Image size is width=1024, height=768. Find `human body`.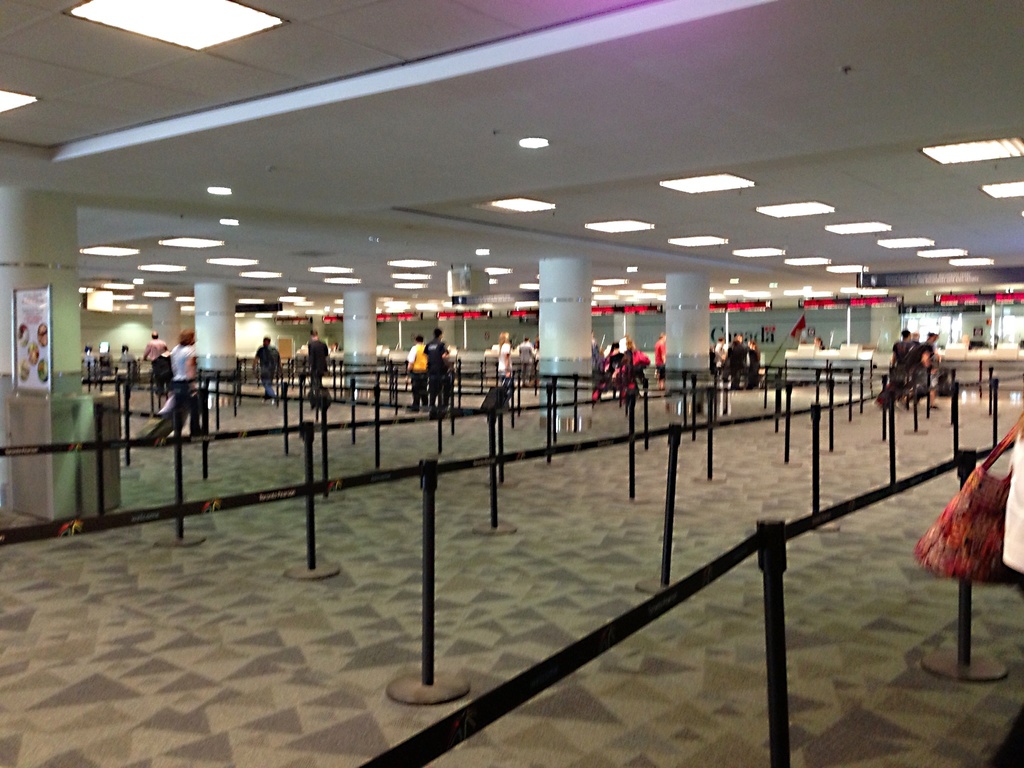
444, 353, 454, 413.
